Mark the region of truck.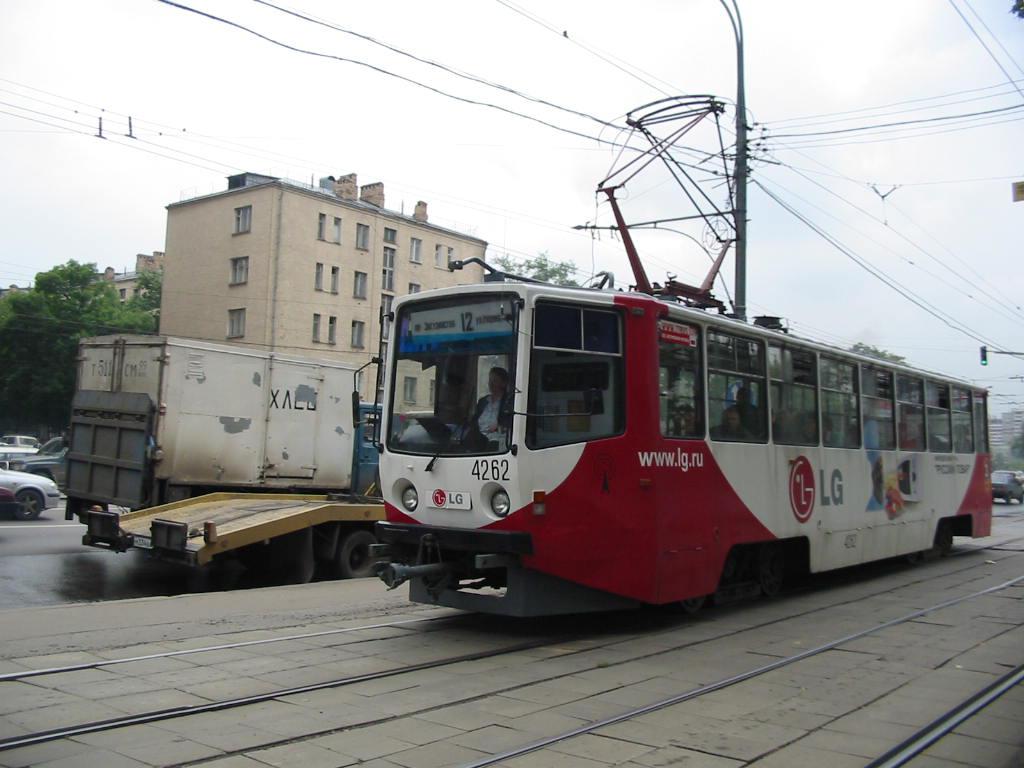
Region: 59, 324, 387, 575.
